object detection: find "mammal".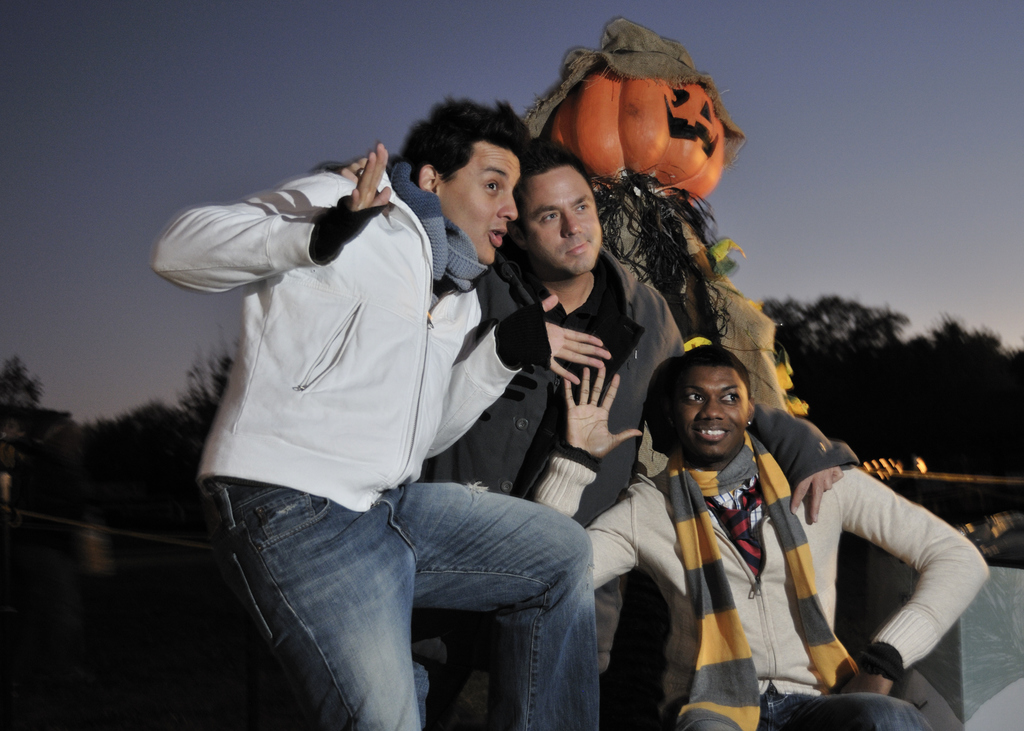
315,135,855,730.
